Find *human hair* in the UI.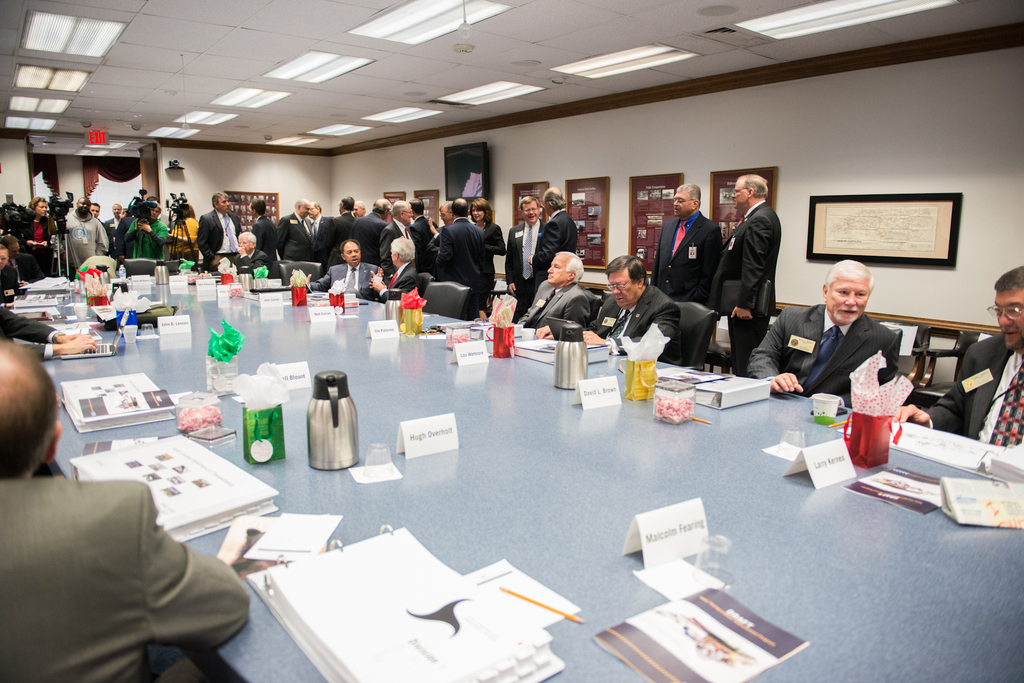
UI element at <box>387,236,413,256</box>.
